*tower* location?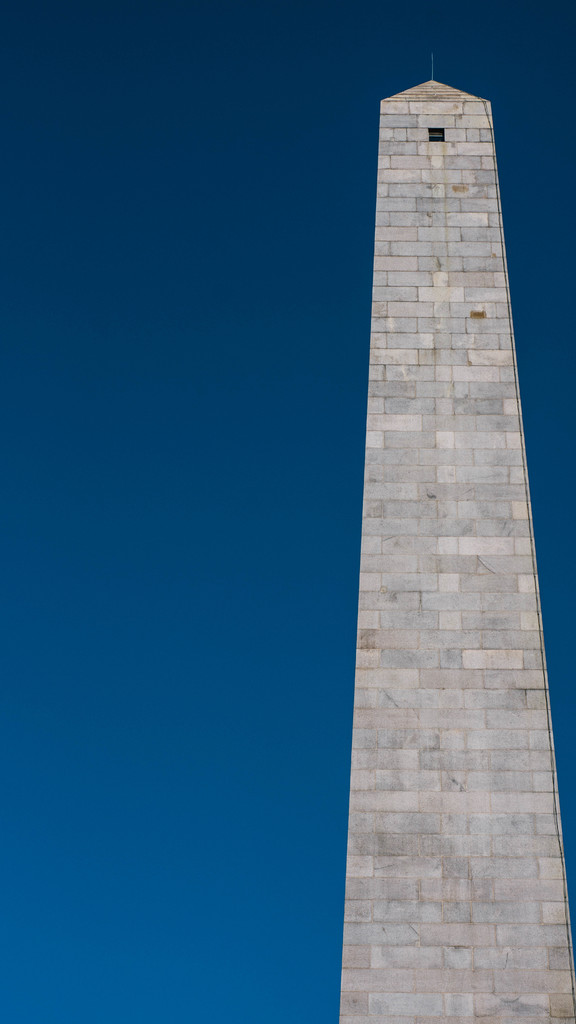
bbox=[317, 38, 557, 956]
